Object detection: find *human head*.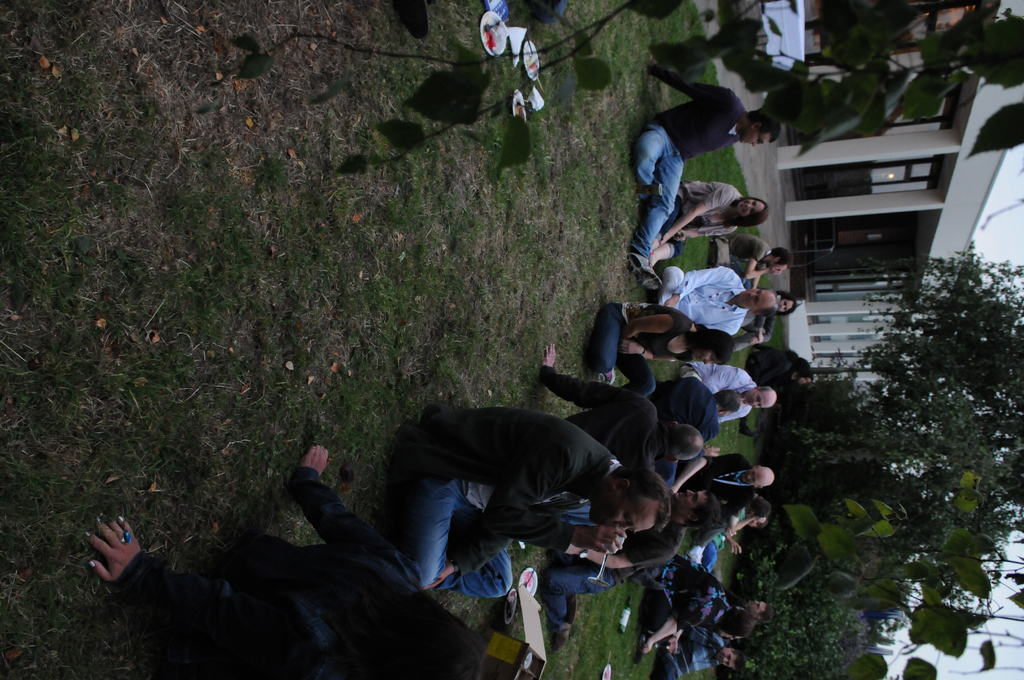
x1=744 y1=498 x2=770 y2=517.
